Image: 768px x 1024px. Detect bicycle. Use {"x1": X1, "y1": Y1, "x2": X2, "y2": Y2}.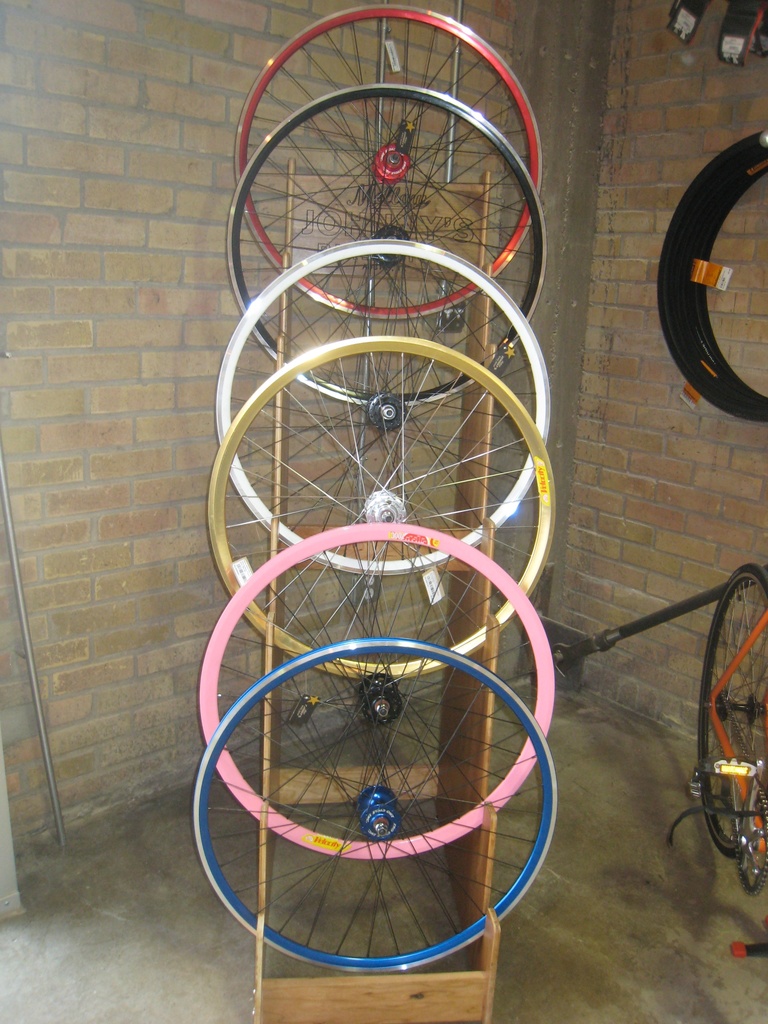
{"x1": 670, "y1": 561, "x2": 767, "y2": 897}.
